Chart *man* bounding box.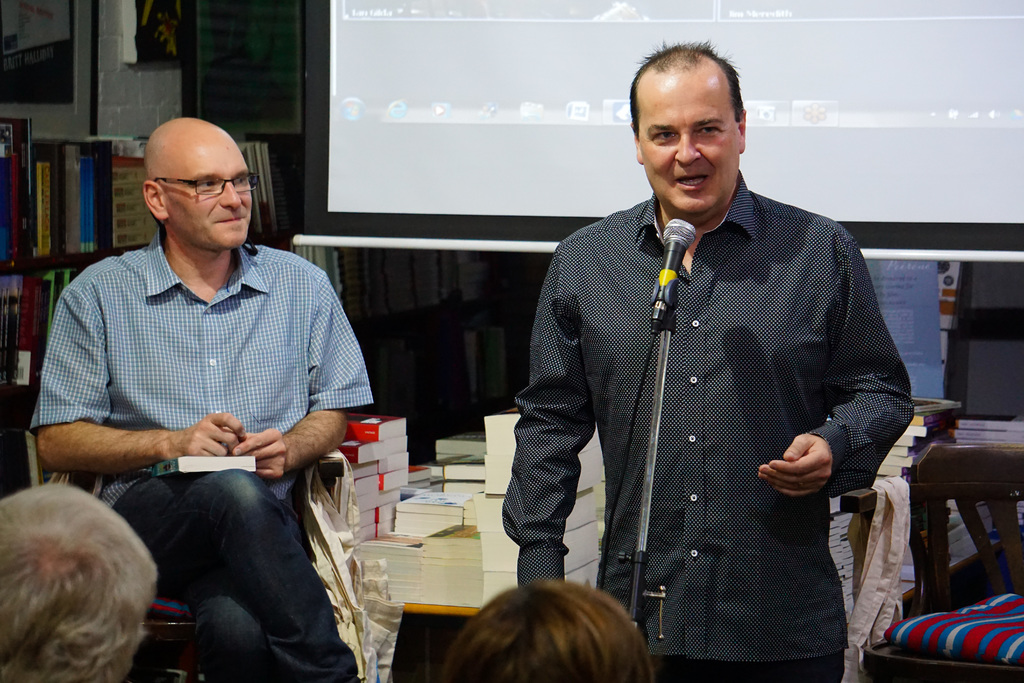
Charted: box(500, 37, 916, 682).
